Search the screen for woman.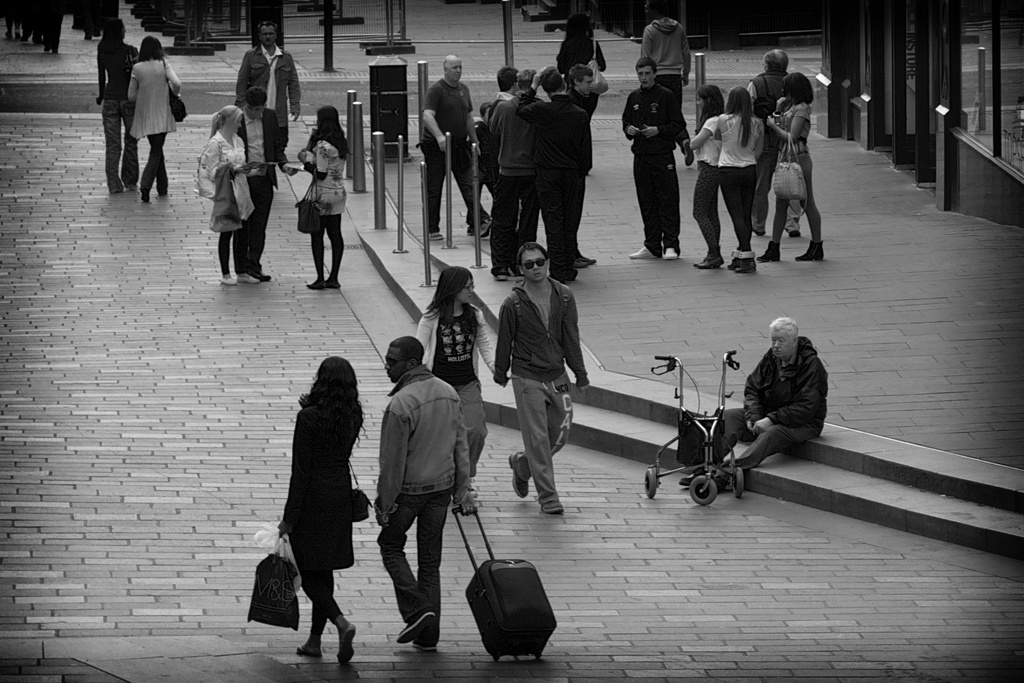
Found at {"x1": 261, "y1": 323, "x2": 367, "y2": 671}.
